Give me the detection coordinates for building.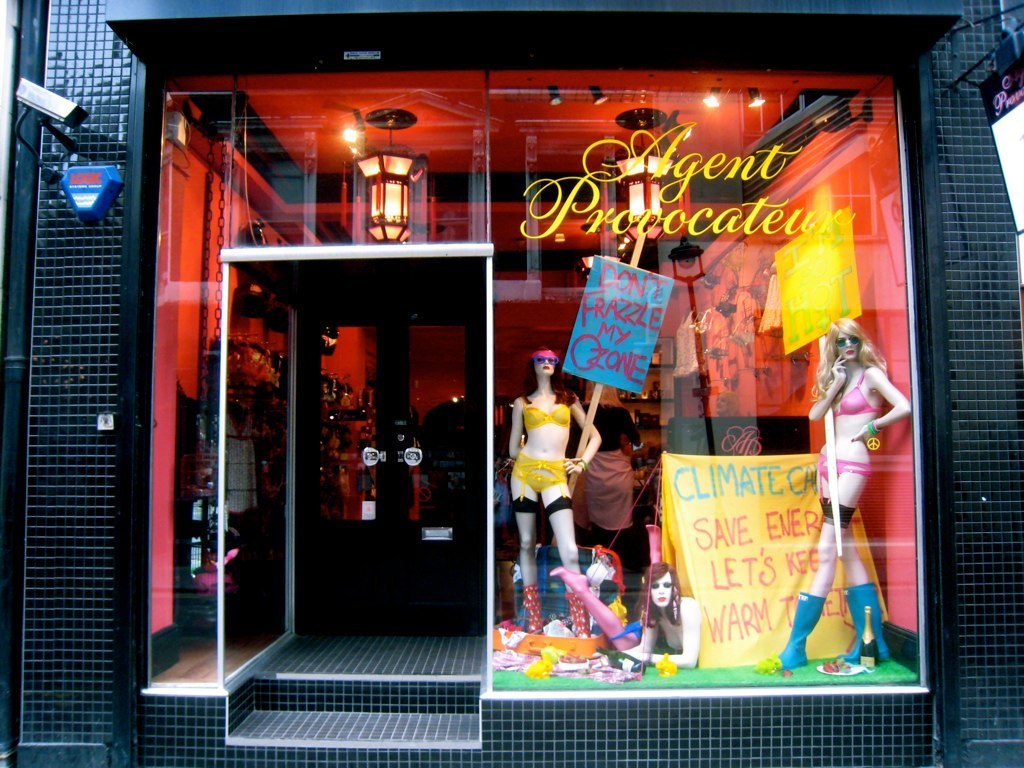
select_region(0, 0, 1023, 767).
